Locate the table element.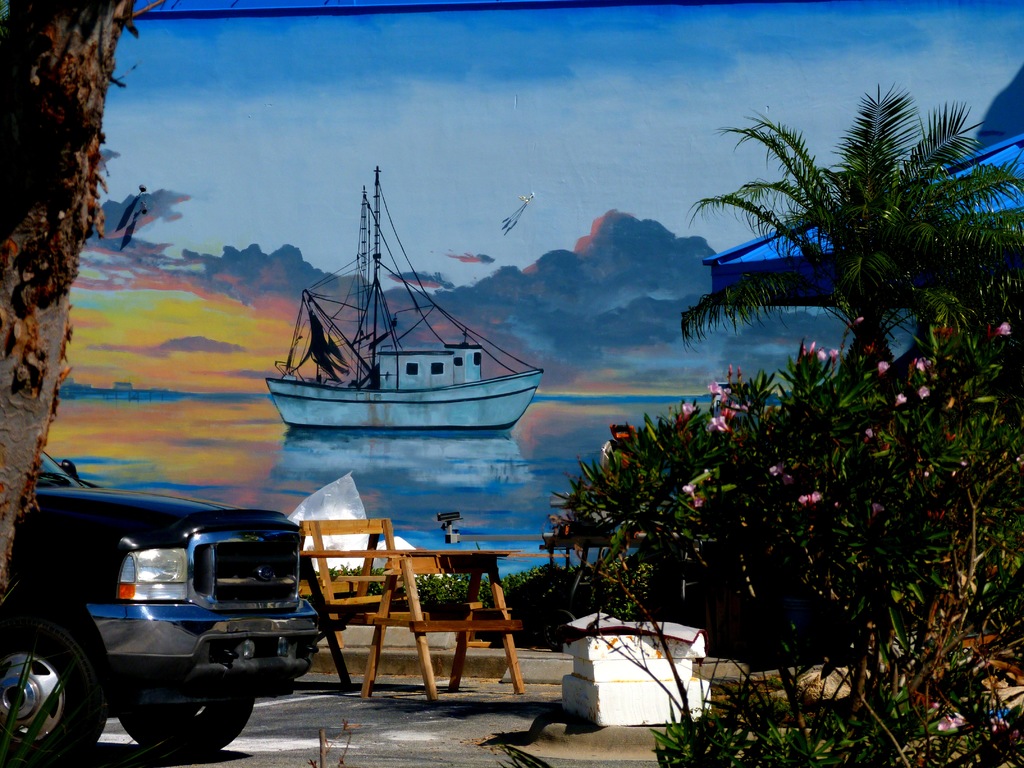
Element bbox: [x1=294, y1=547, x2=557, y2=708].
